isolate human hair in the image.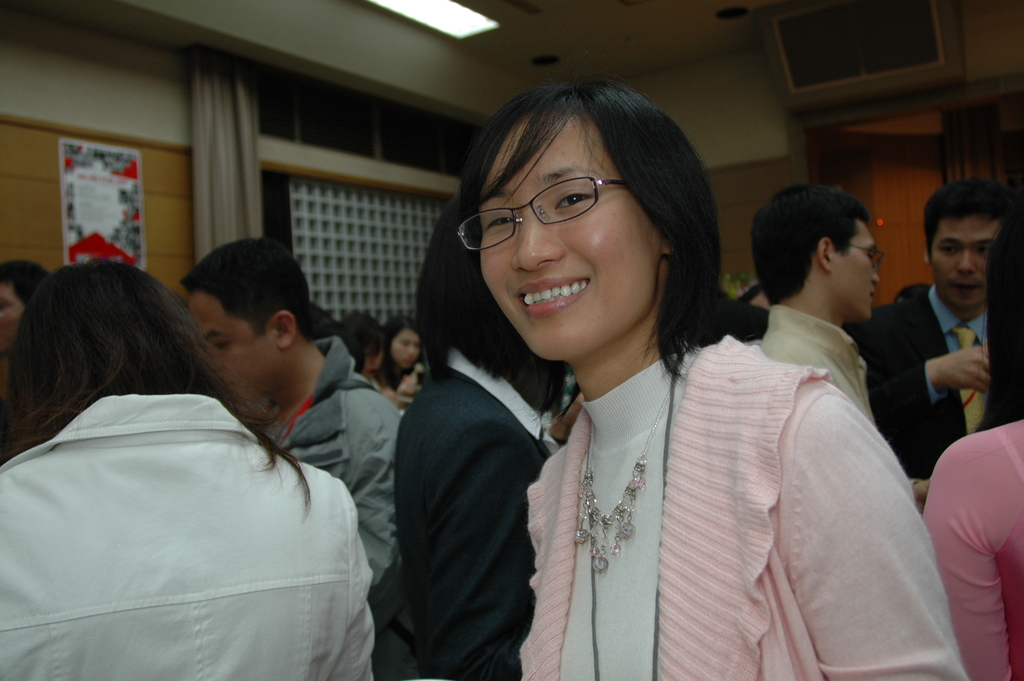
Isolated region: x1=180, y1=242, x2=319, y2=338.
